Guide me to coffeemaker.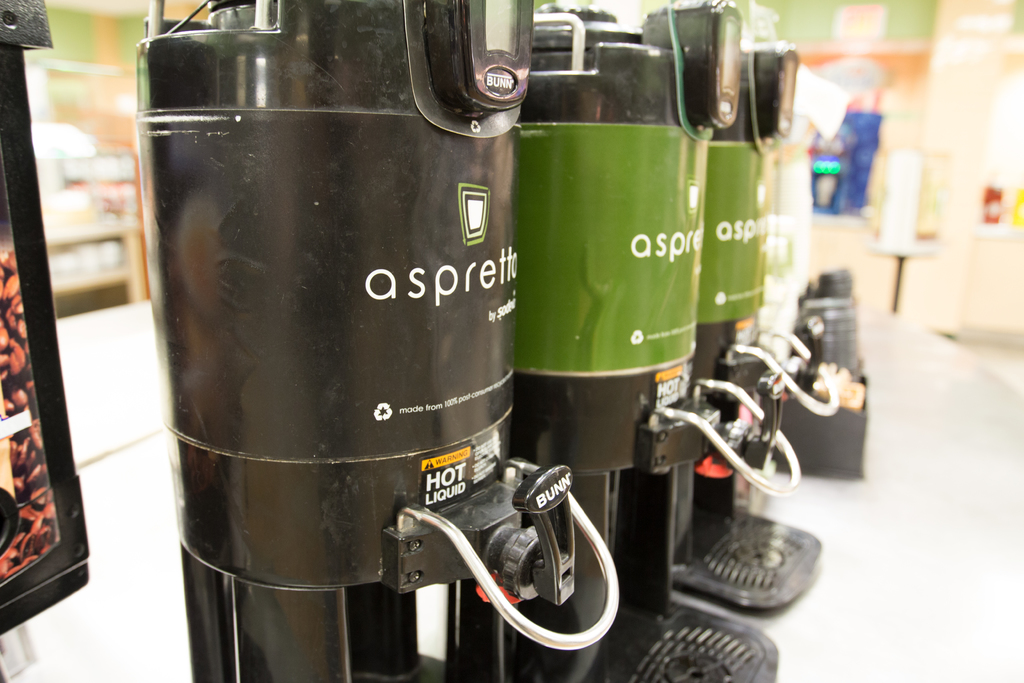
Guidance: [x1=127, y1=0, x2=622, y2=682].
